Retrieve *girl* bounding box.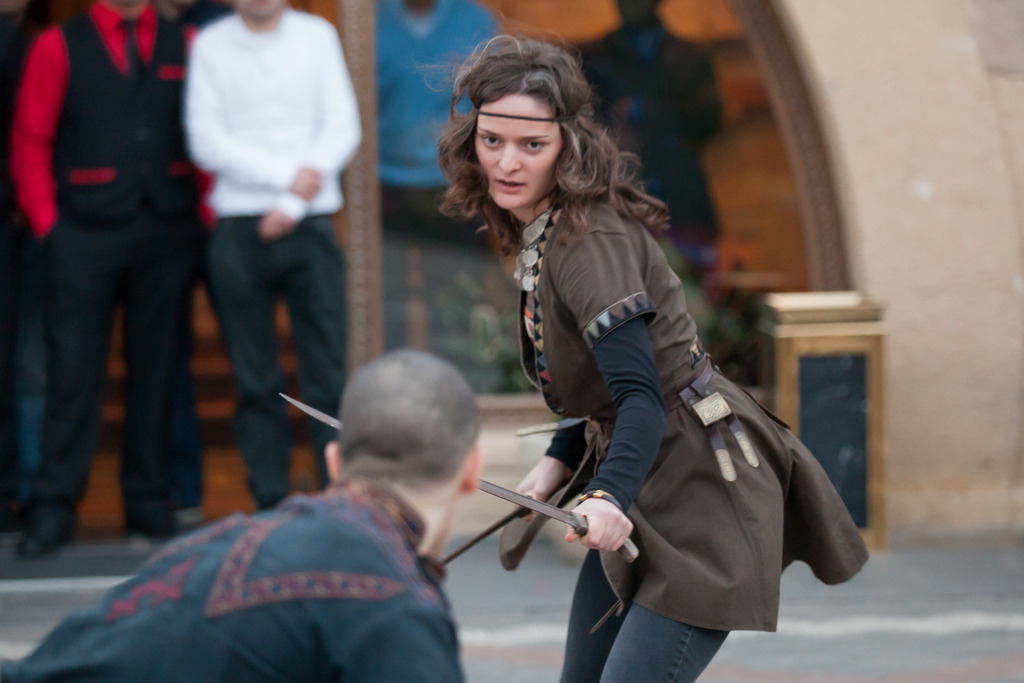
Bounding box: select_region(431, 16, 867, 682).
